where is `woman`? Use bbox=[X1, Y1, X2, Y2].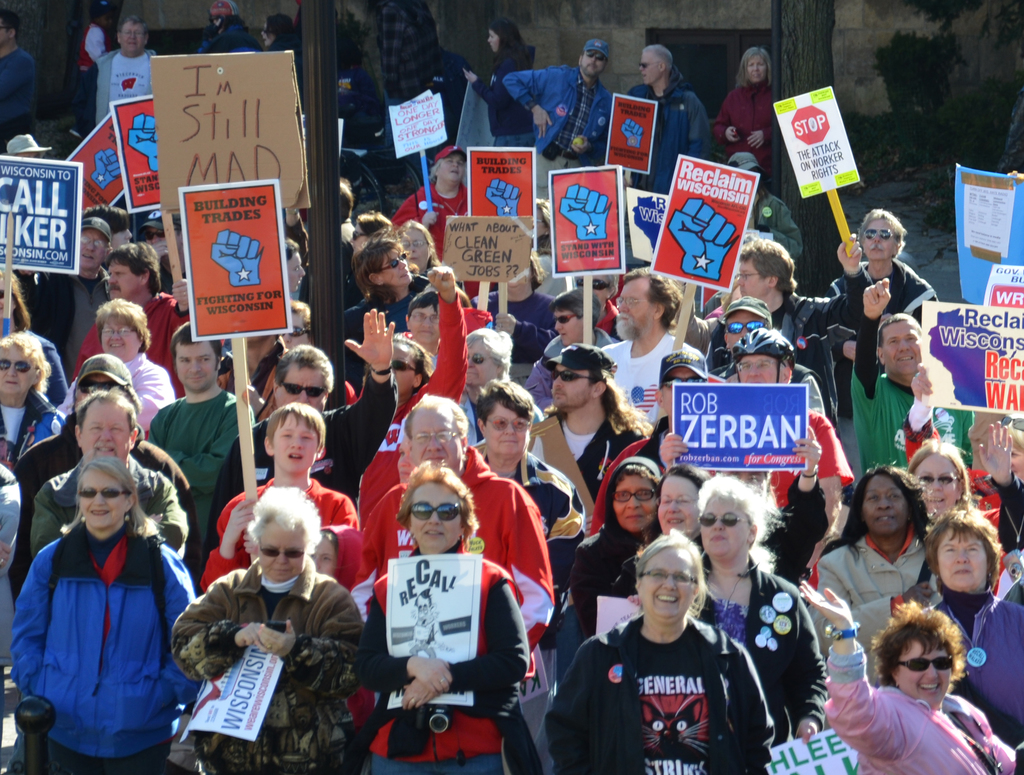
bbox=[1006, 418, 1023, 494].
